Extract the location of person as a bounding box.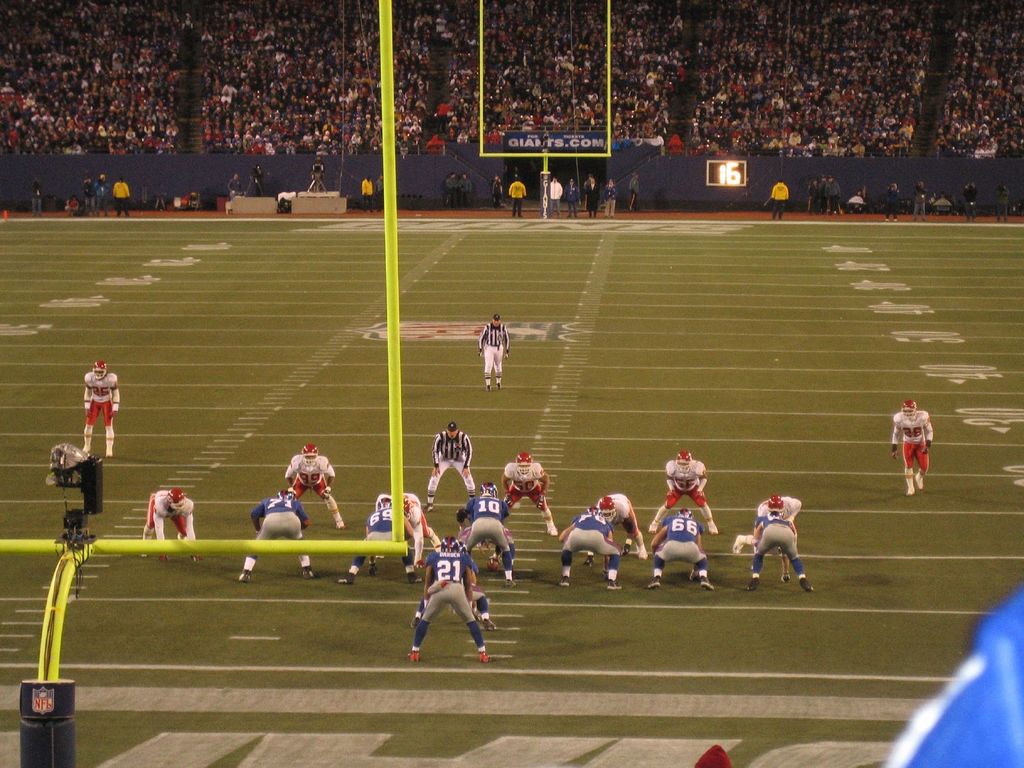
(x1=508, y1=173, x2=532, y2=218).
